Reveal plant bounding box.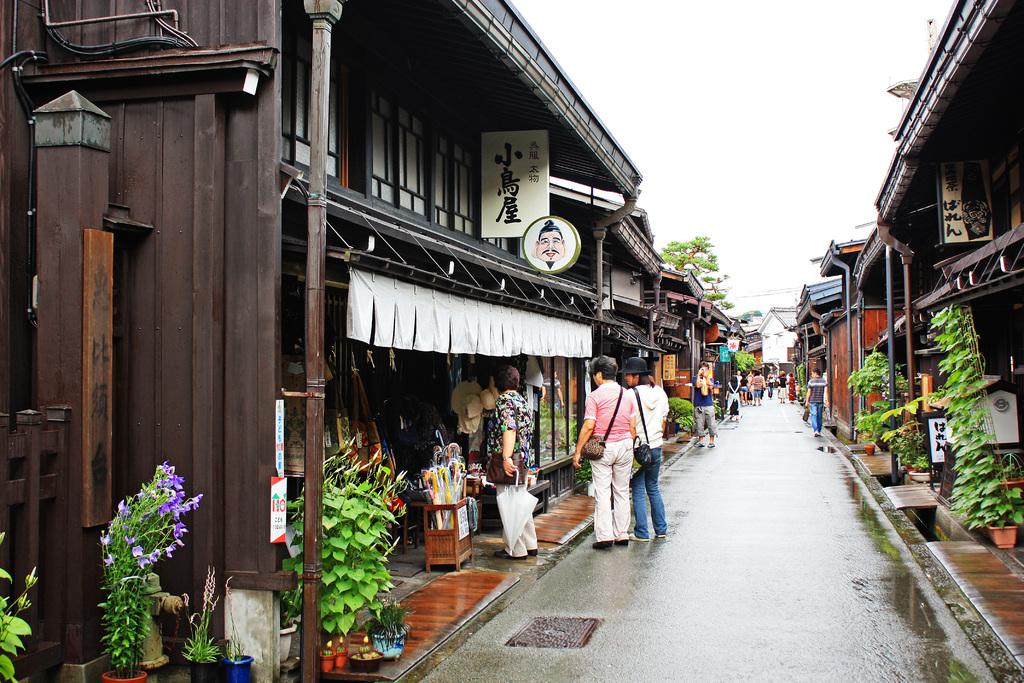
Revealed: bbox=[794, 363, 808, 399].
